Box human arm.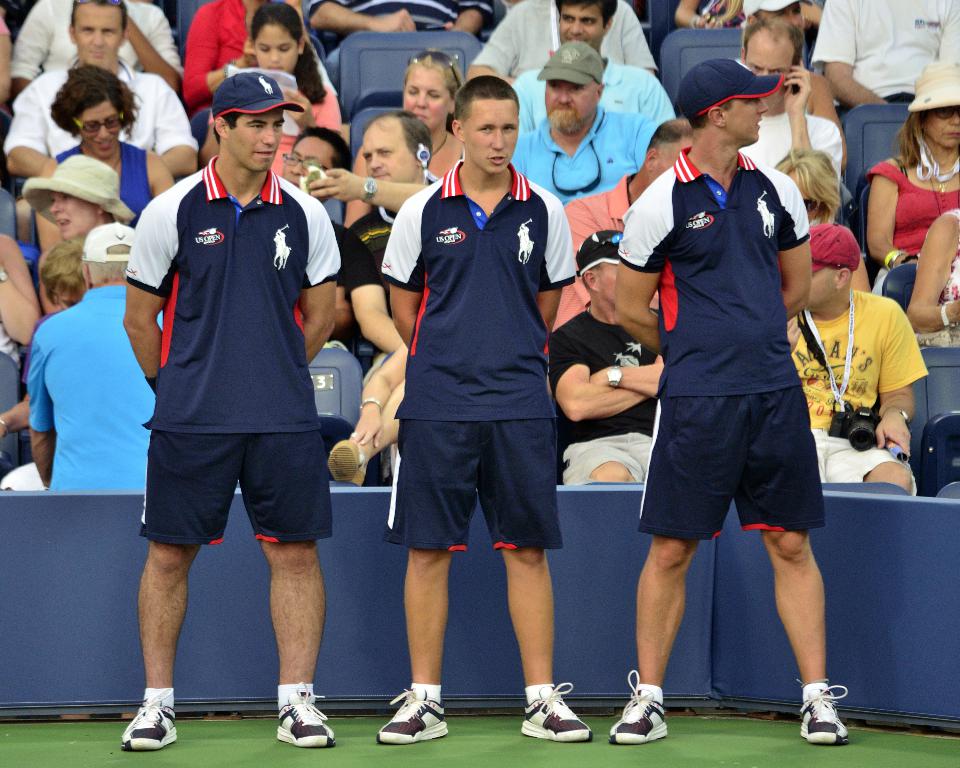
x1=619, y1=0, x2=661, y2=85.
